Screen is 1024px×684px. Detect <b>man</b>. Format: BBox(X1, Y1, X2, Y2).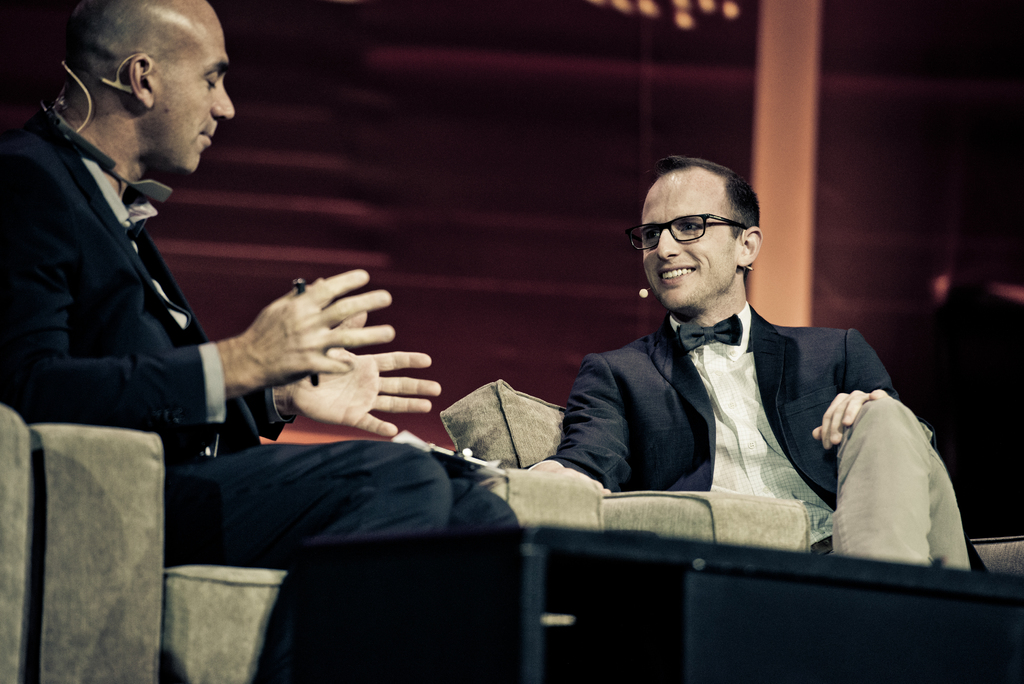
BBox(0, 0, 522, 683).
